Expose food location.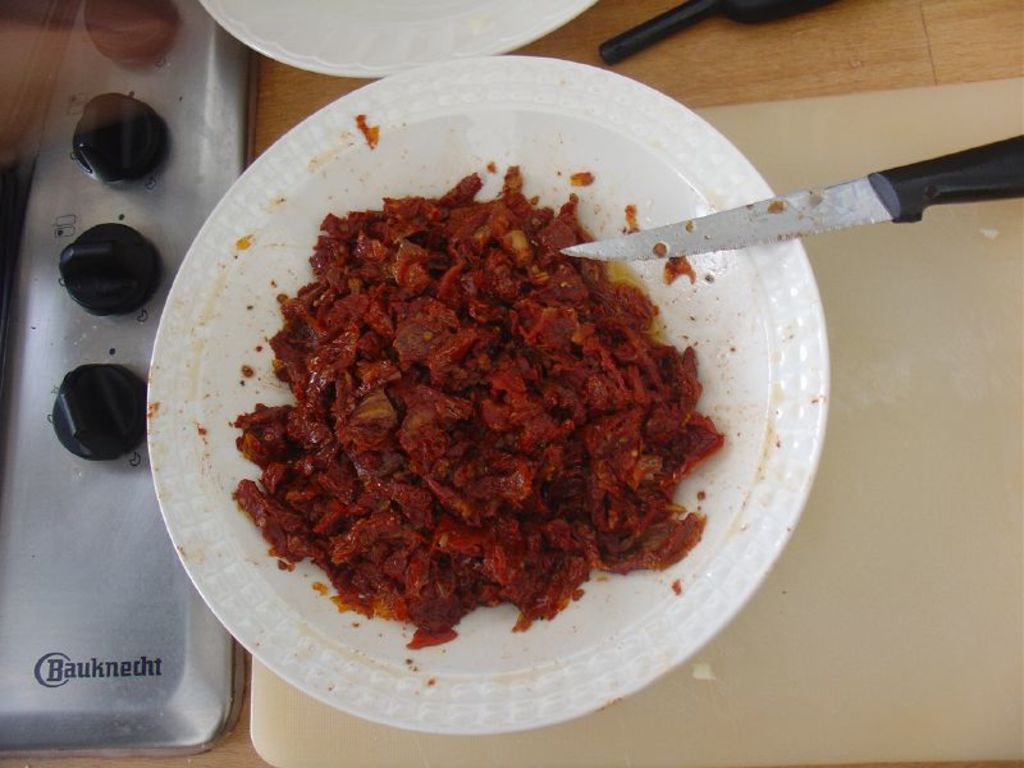
Exposed at BBox(257, 159, 700, 668).
